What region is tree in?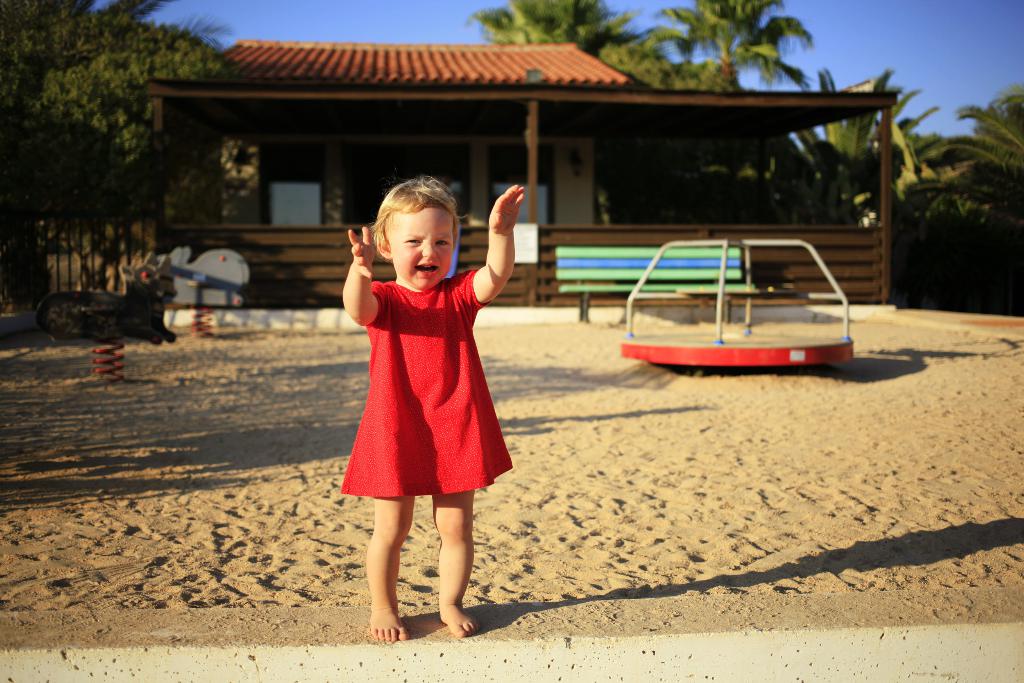
468:0:658:62.
